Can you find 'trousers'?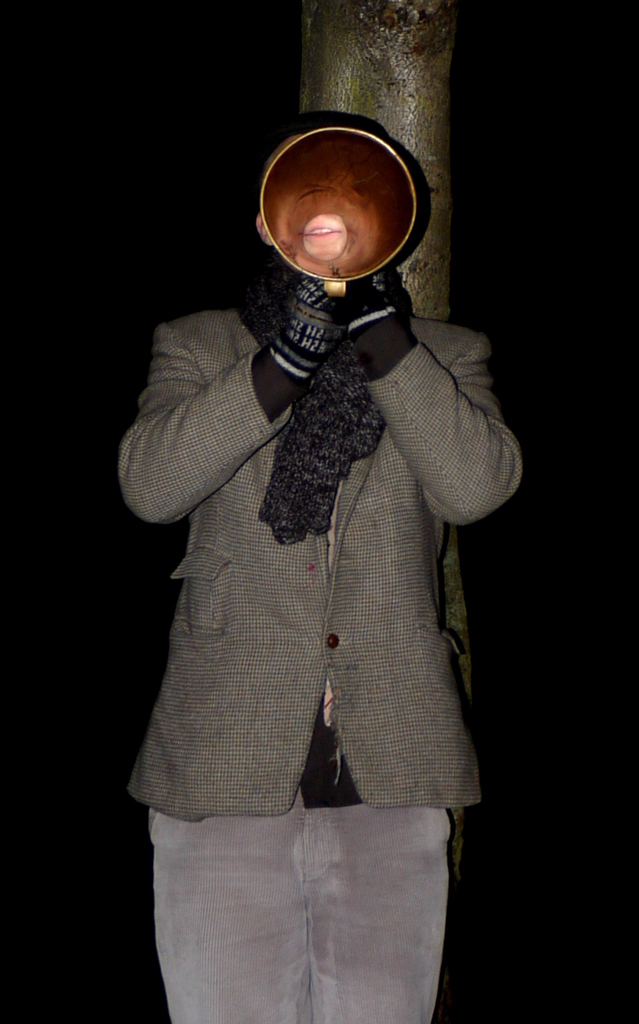
Yes, bounding box: <box>148,773,468,1011</box>.
